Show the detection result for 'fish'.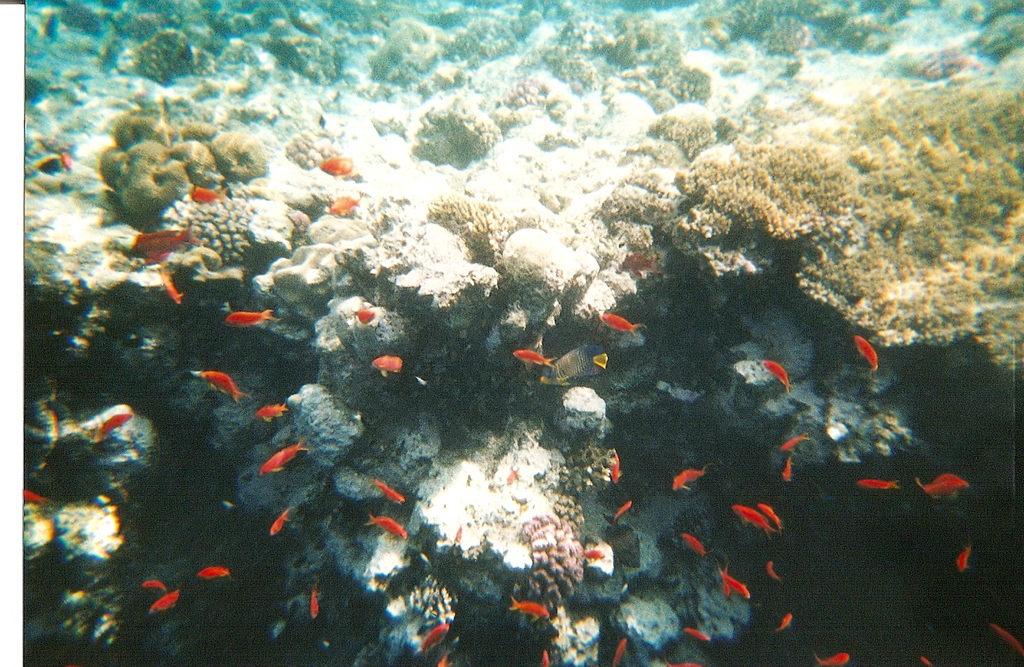
<bbox>993, 621, 1023, 648</bbox>.
